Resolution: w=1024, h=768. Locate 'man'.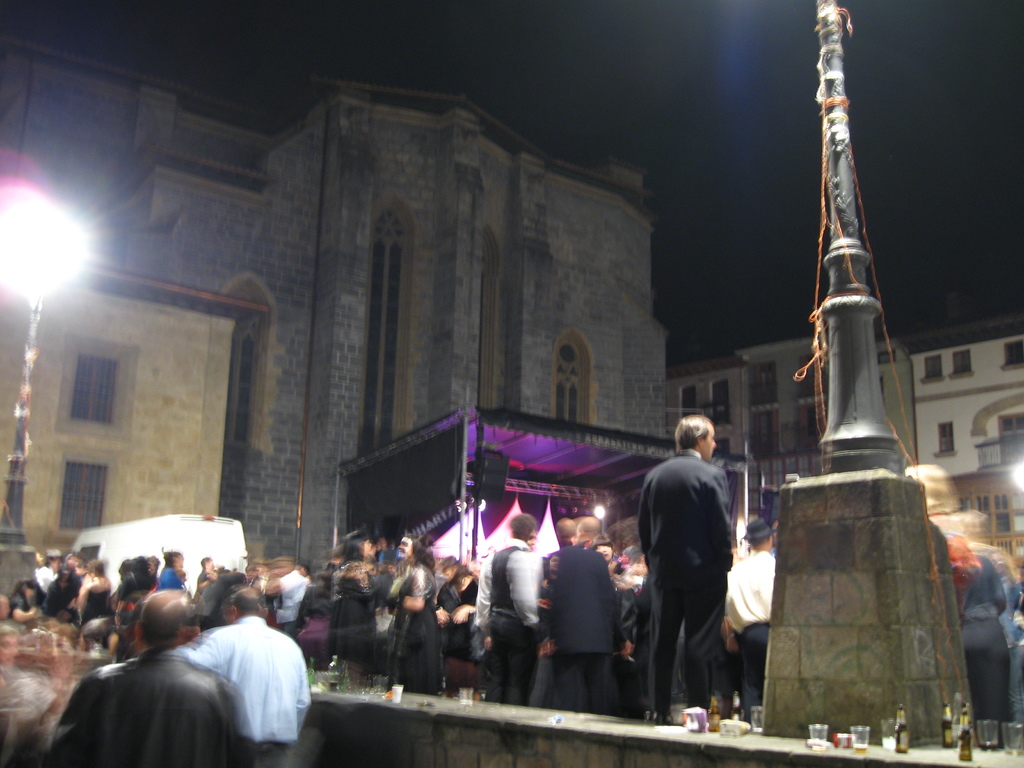
region(181, 585, 310, 767).
